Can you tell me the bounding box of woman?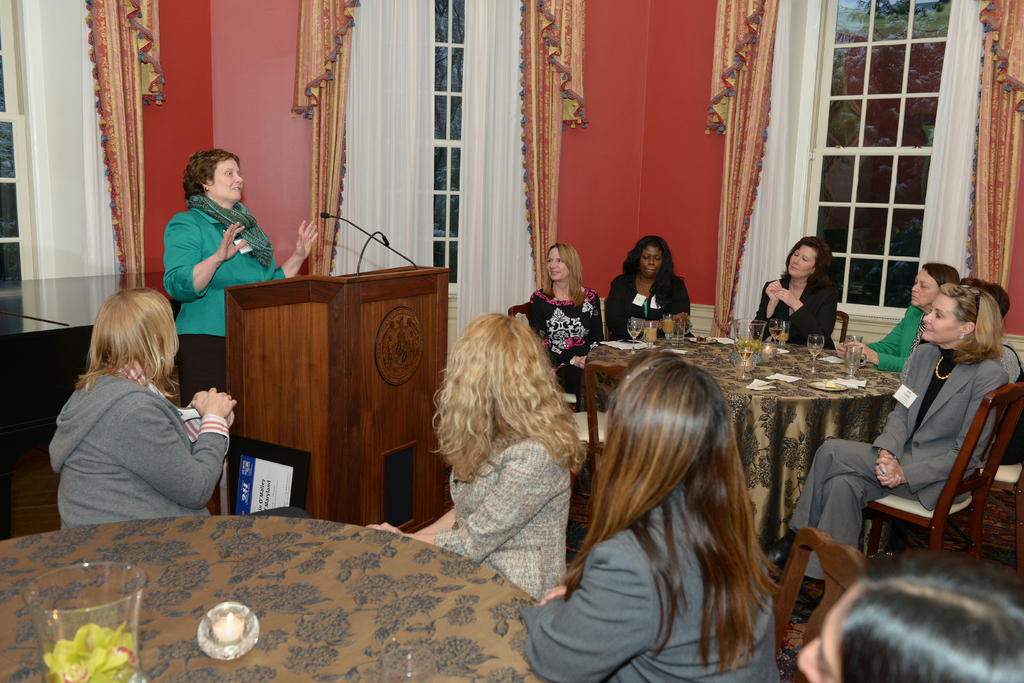
box(786, 278, 1007, 589).
